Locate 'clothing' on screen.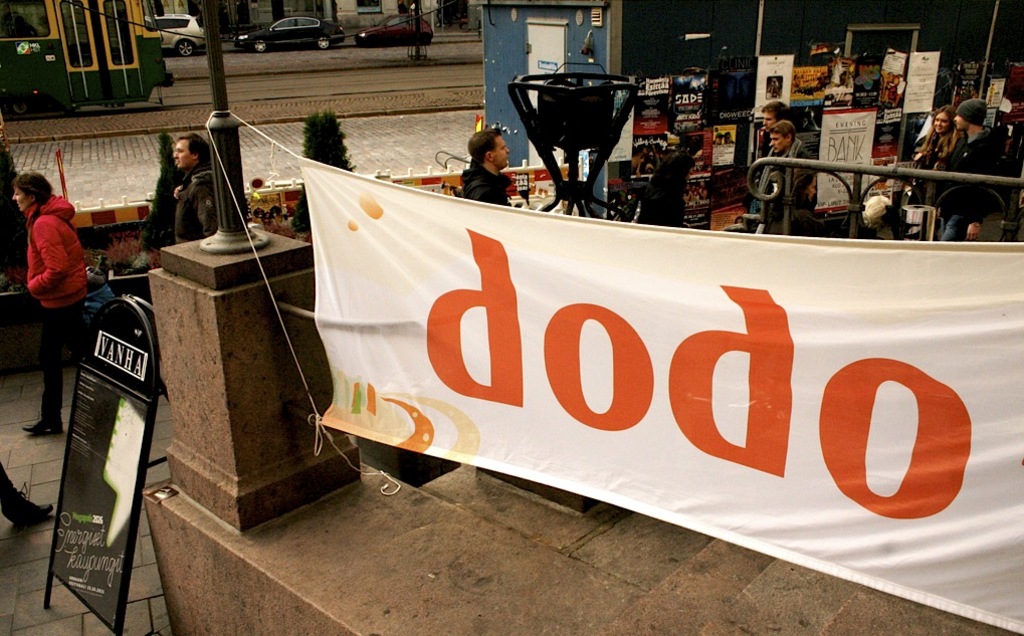
On screen at Rect(767, 141, 808, 209).
